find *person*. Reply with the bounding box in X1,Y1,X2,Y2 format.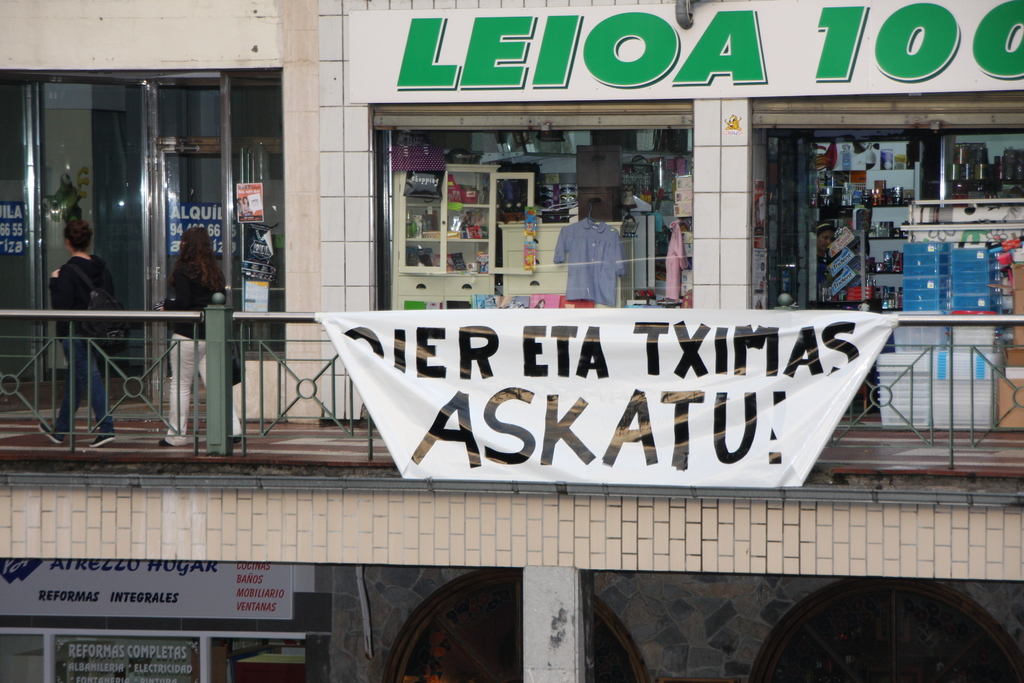
554,196,625,302.
